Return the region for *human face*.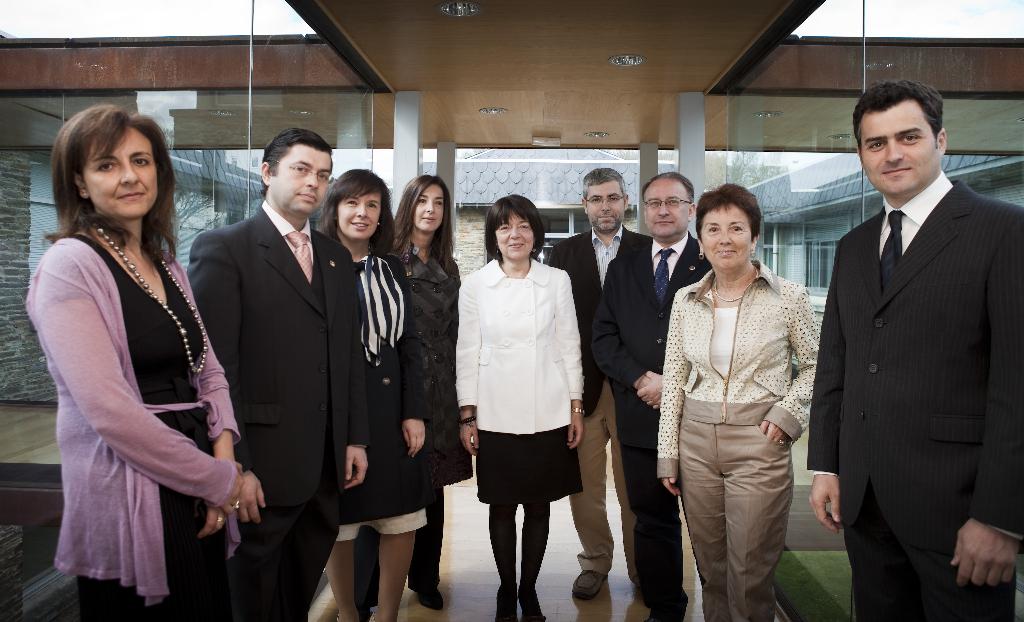
{"left": 860, "top": 98, "right": 938, "bottom": 195}.
